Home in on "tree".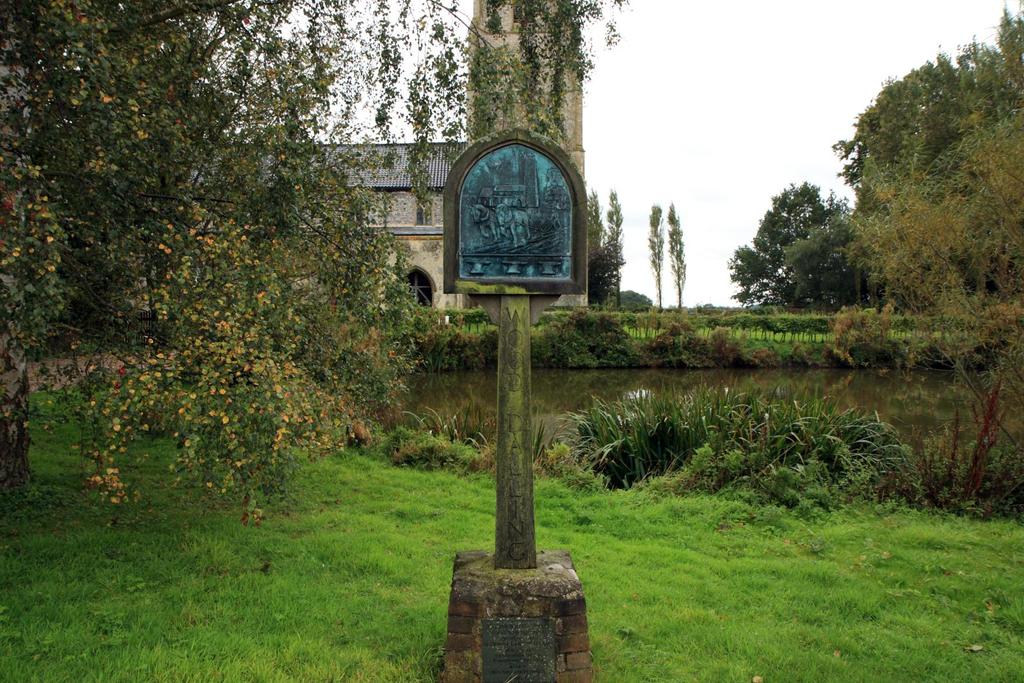
Homed in at x1=585, y1=186, x2=609, y2=309.
